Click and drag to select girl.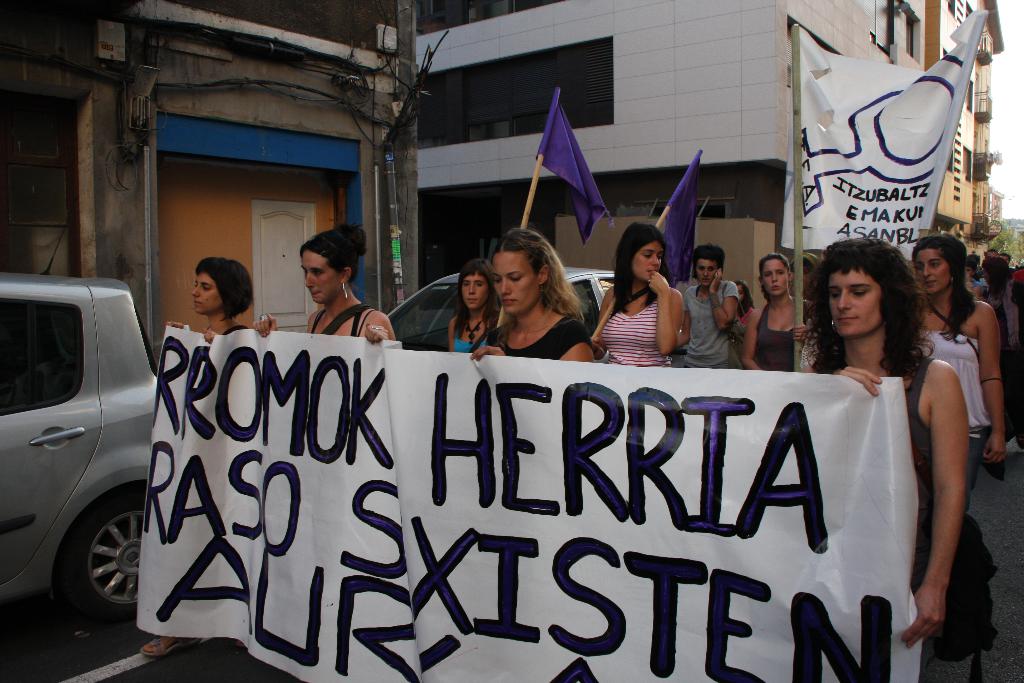
Selection: box(460, 225, 593, 364).
